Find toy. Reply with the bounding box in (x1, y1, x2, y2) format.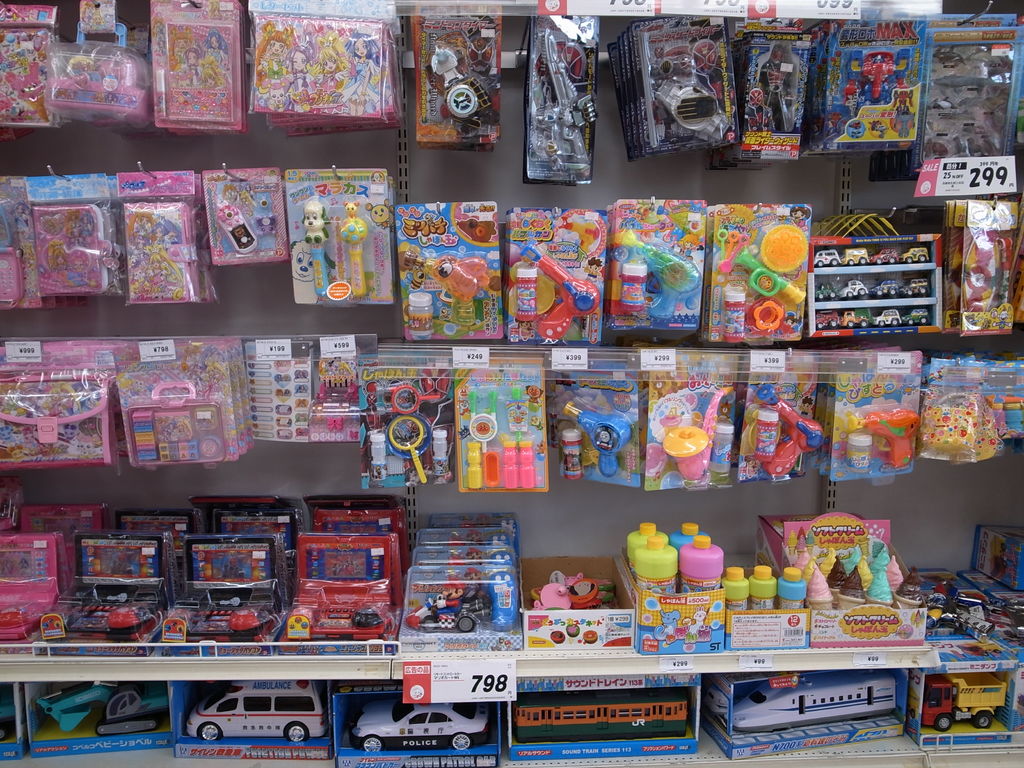
(113, 244, 128, 261).
